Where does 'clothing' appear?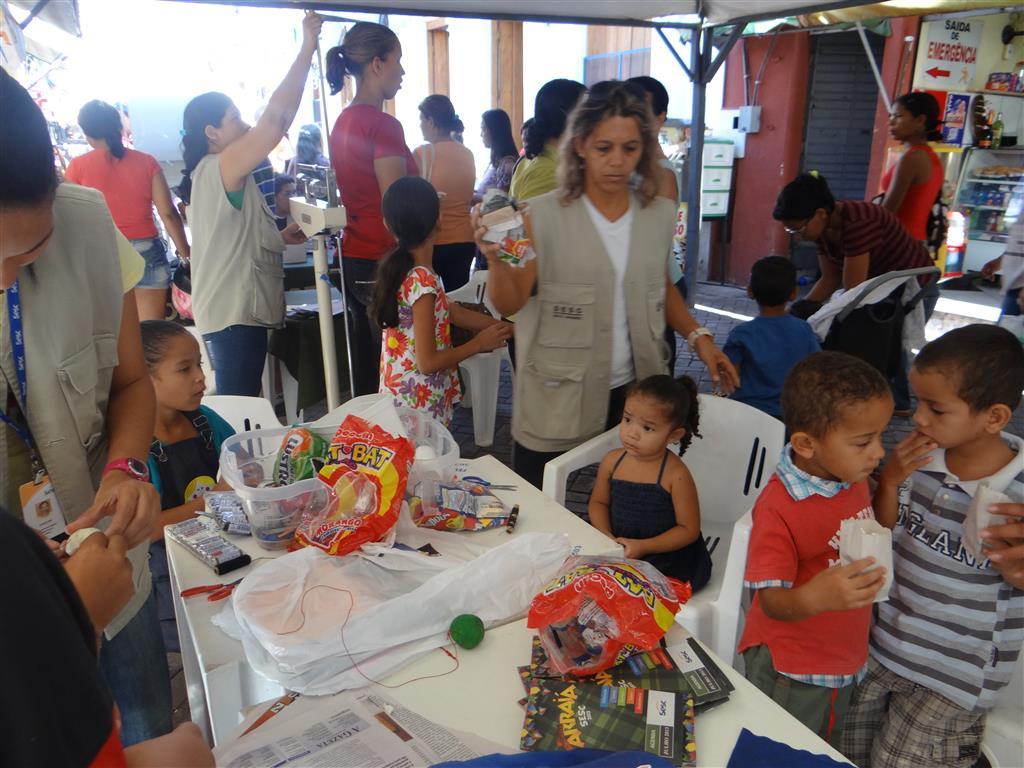
Appears at region(608, 443, 713, 583).
